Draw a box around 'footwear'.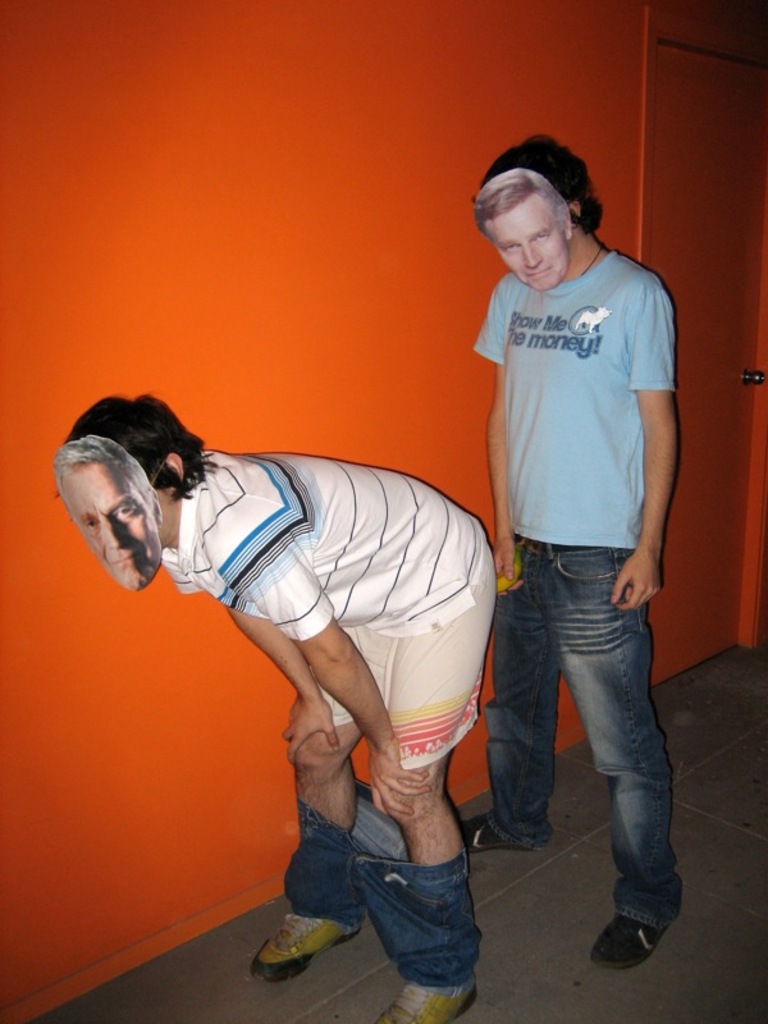
<box>253,902,353,982</box>.
